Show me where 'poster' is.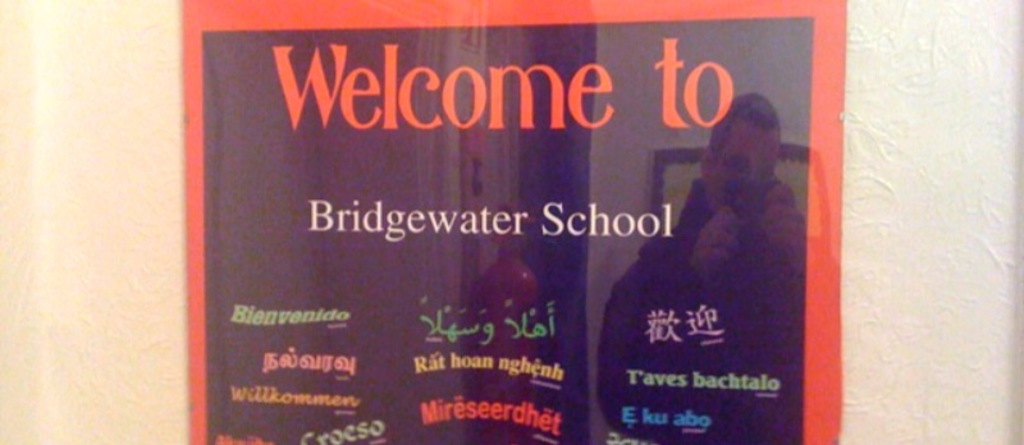
'poster' is at crop(170, 0, 846, 444).
